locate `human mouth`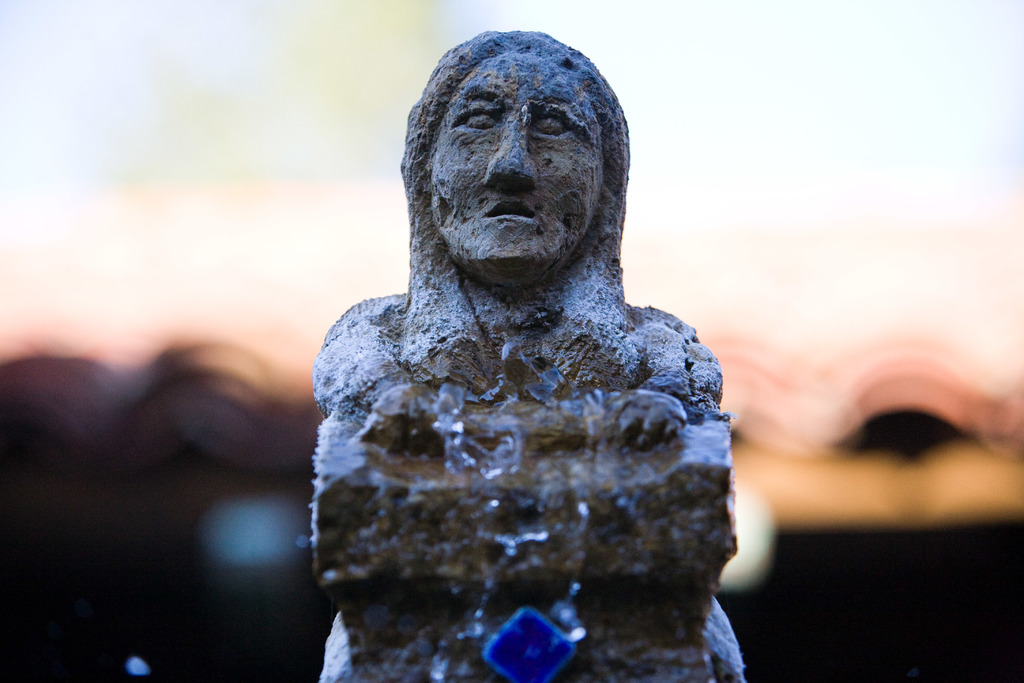
[477, 199, 536, 227]
